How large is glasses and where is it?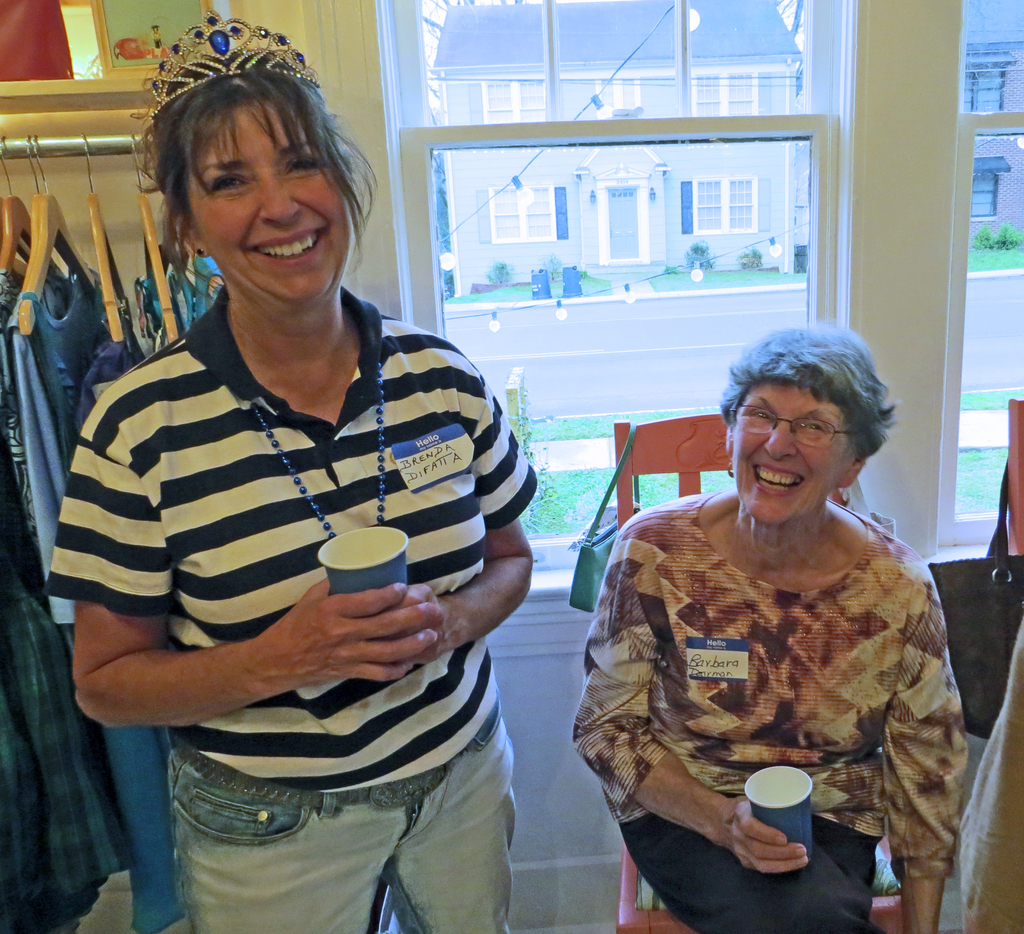
Bounding box: (left=732, top=404, right=863, bottom=447).
